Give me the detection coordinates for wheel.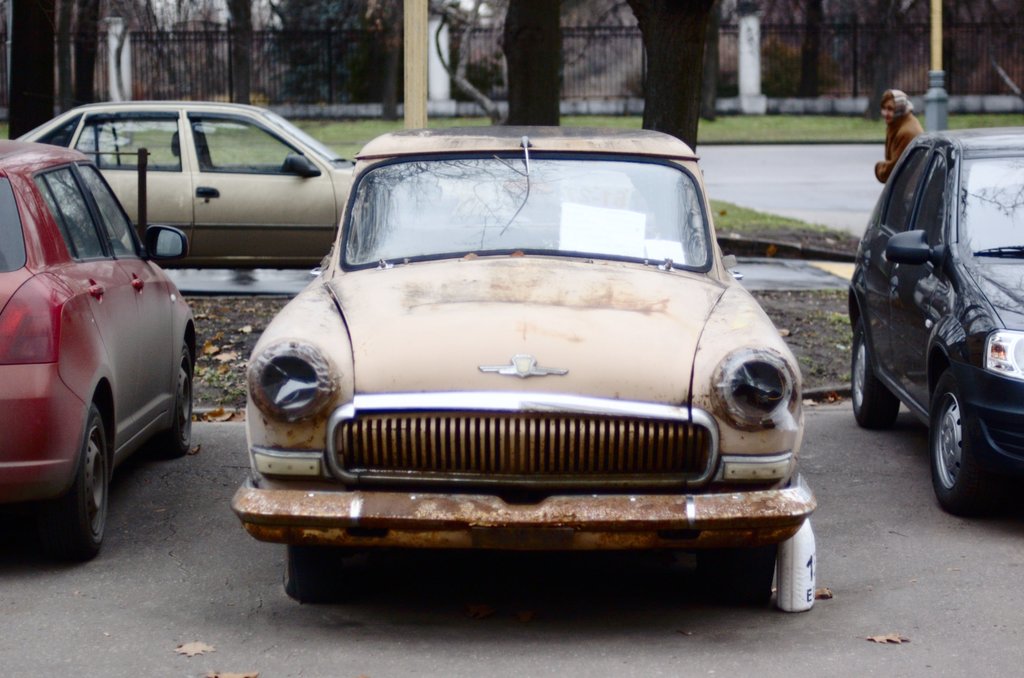
<bbox>152, 339, 195, 460</bbox>.
